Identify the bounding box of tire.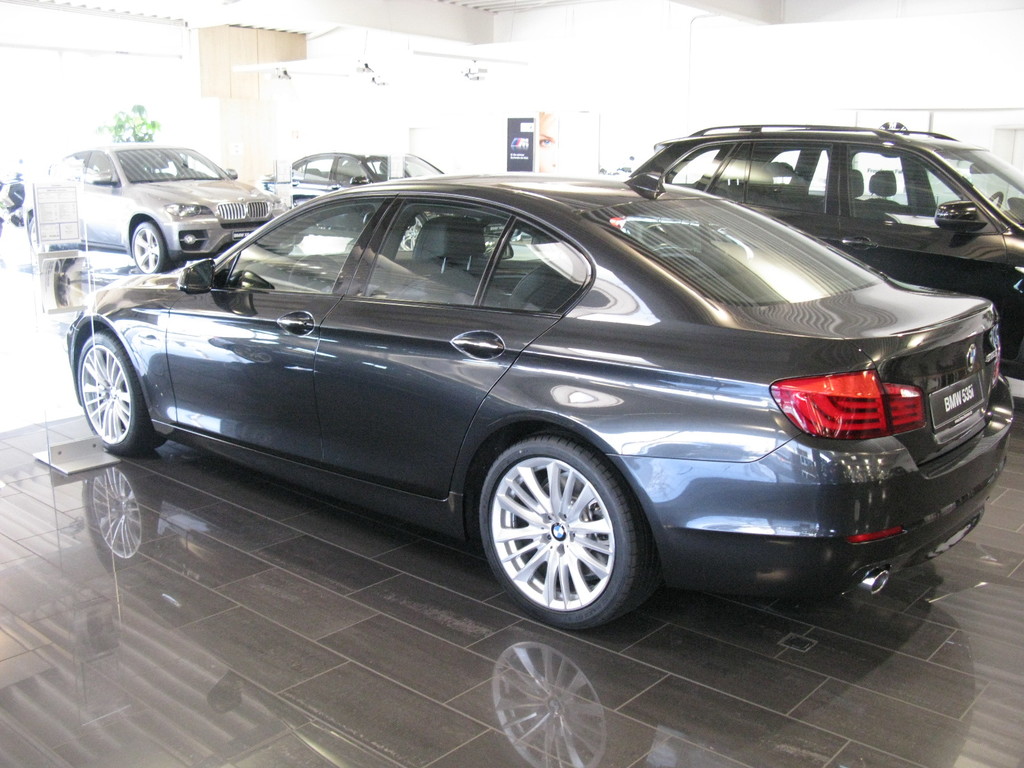
{"left": 126, "top": 221, "right": 173, "bottom": 276}.
